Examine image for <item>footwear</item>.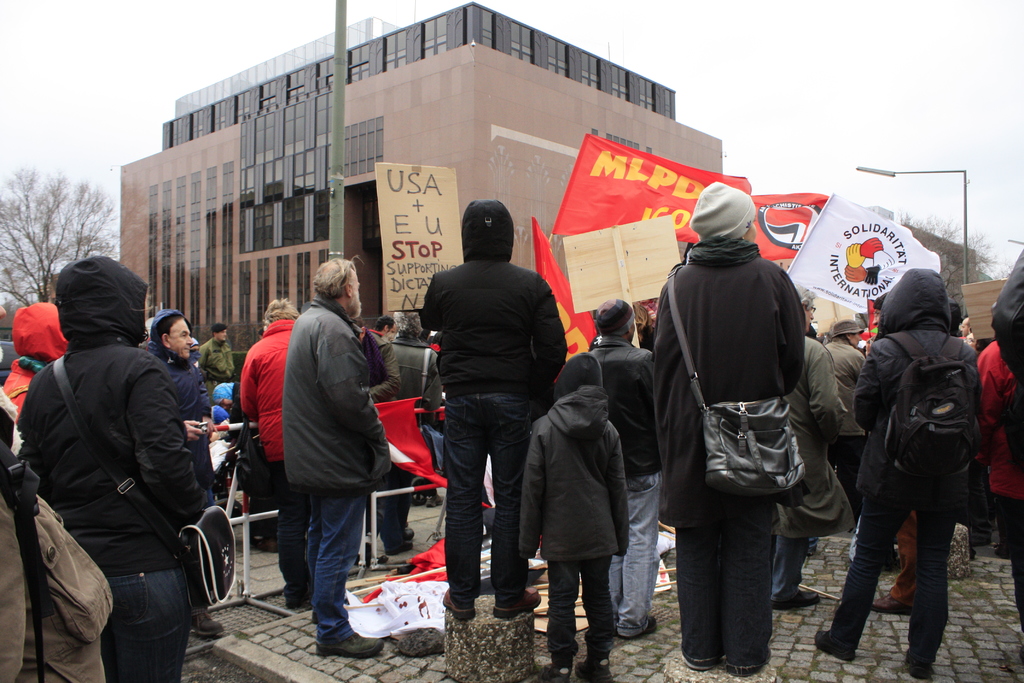
Examination result: detection(404, 526, 414, 541).
